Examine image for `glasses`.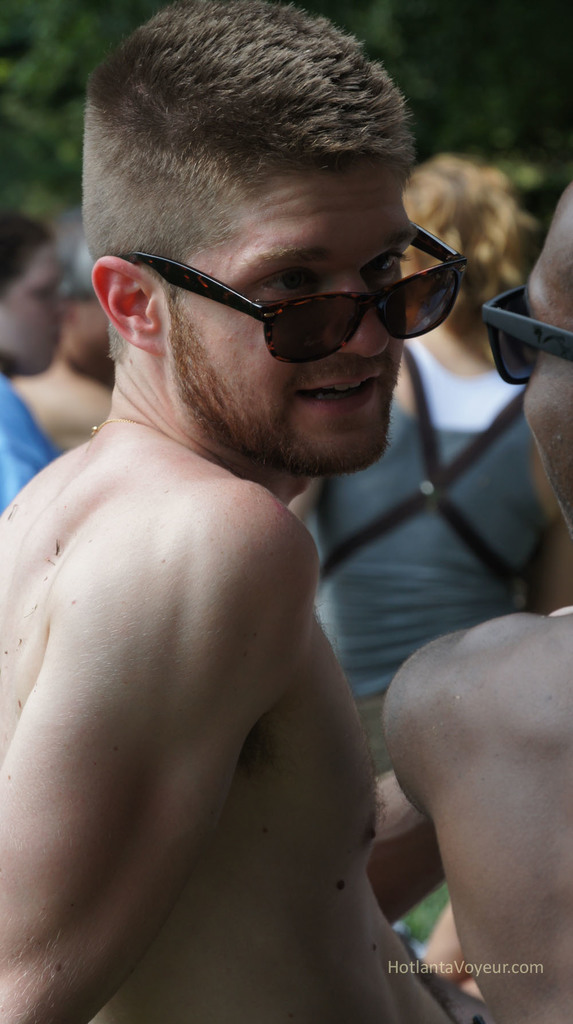
Examination result: detection(480, 284, 572, 388).
